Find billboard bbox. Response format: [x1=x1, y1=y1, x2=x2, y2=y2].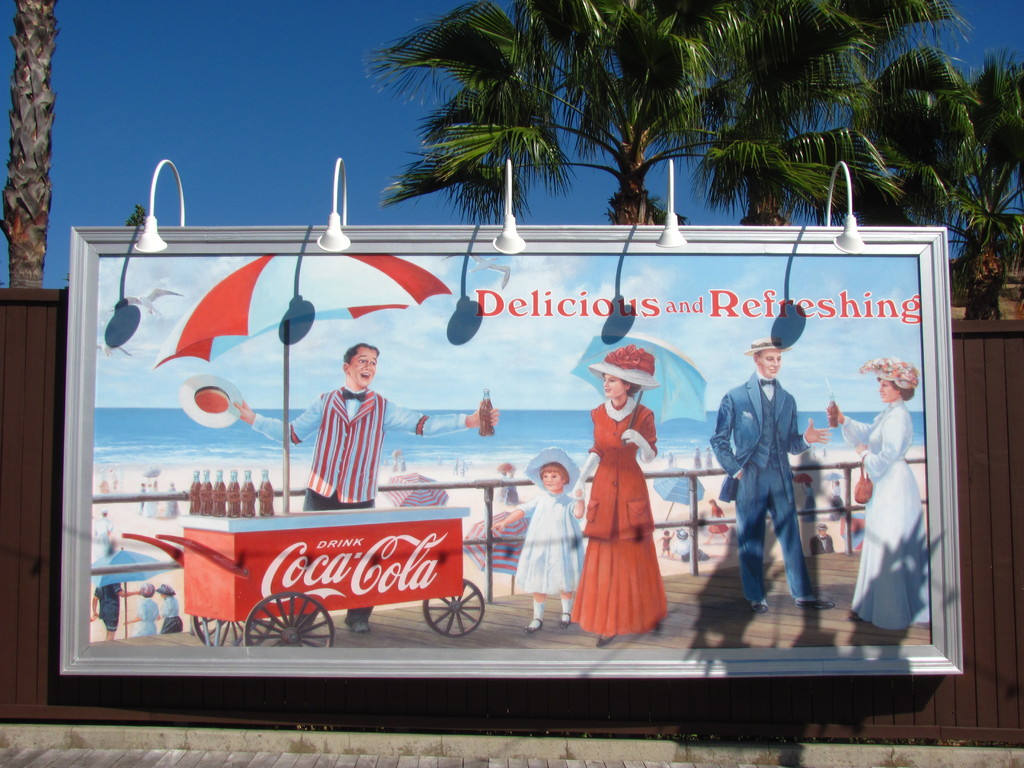
[x1=60, y1=217, x2=966, y2=685].
